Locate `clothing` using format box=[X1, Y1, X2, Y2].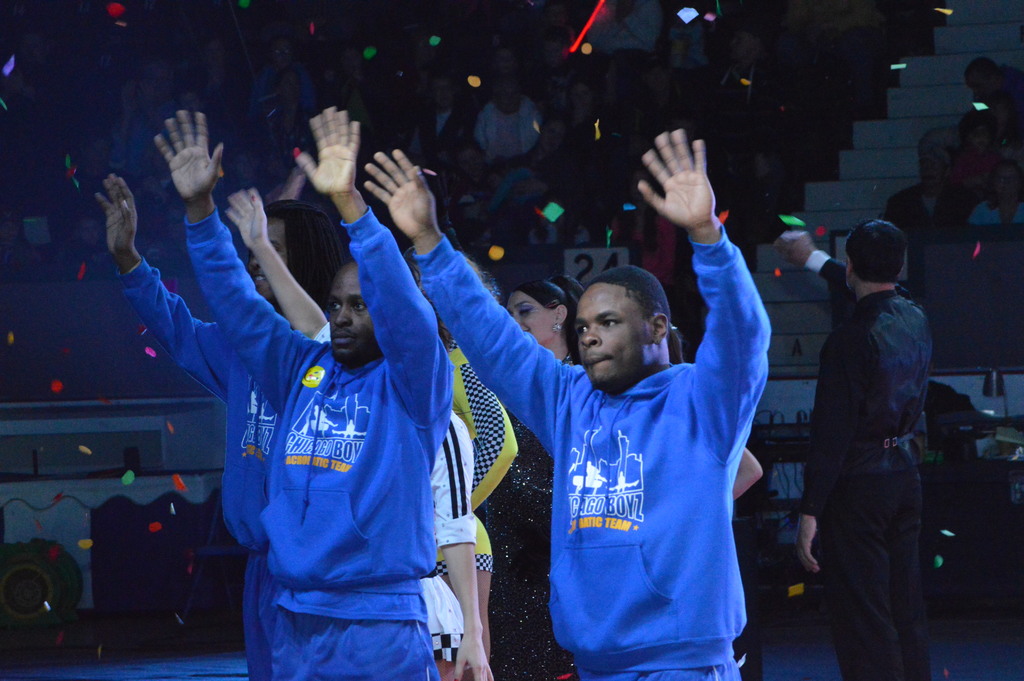
box=[310, 313, 476, 680].
